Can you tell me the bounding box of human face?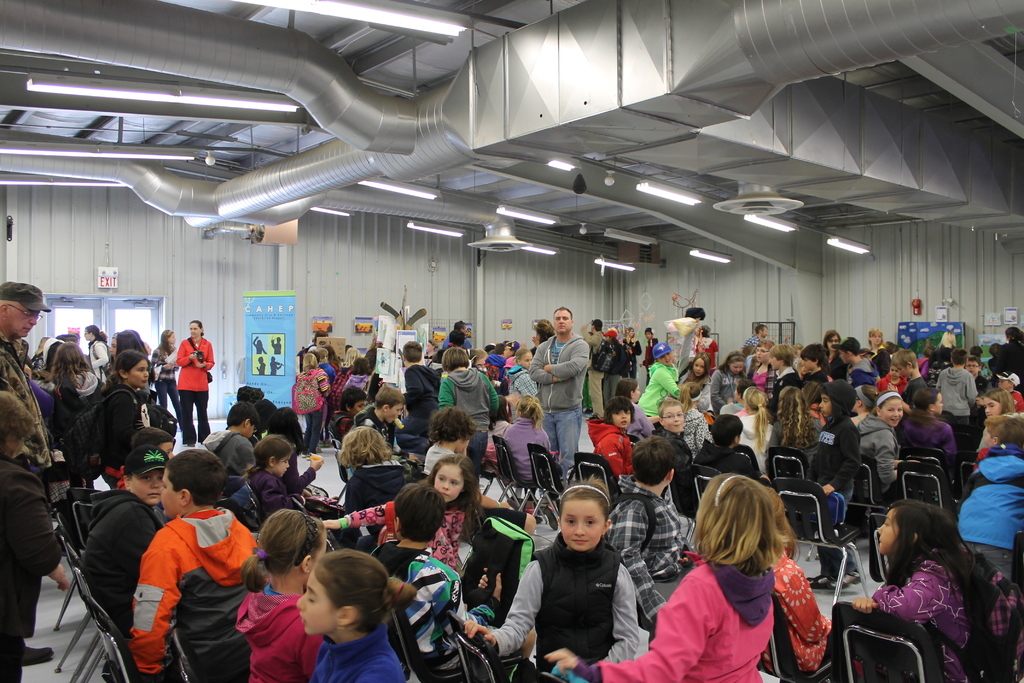
<region>166, 468, 178, 514</region>.
